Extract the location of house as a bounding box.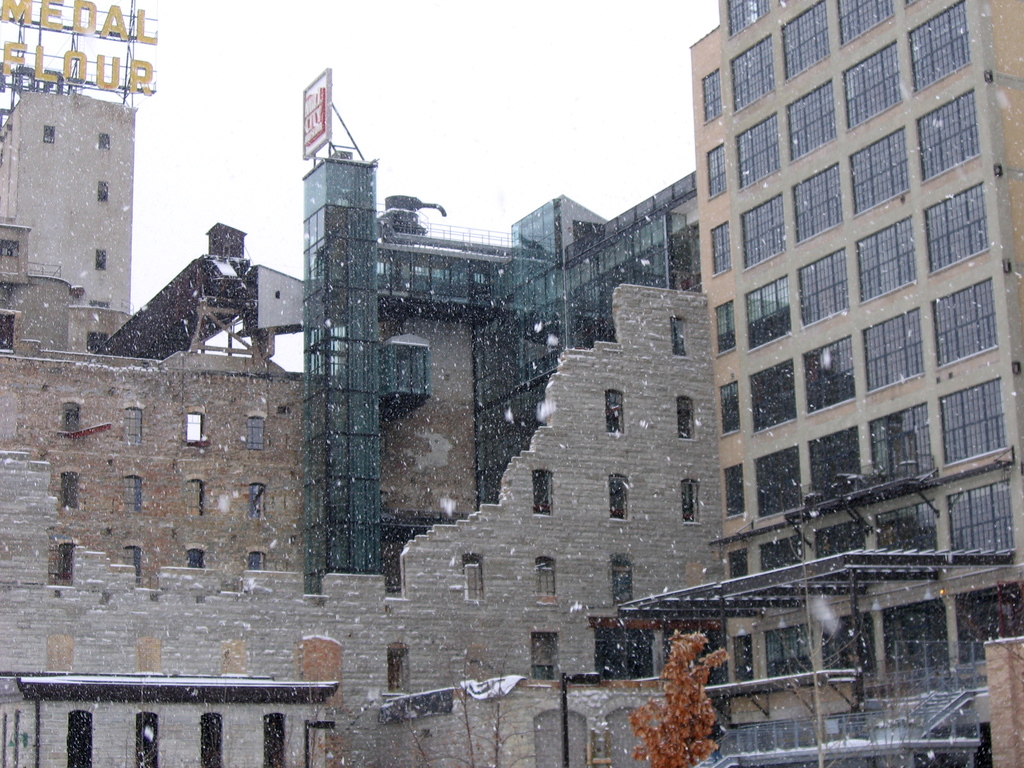
(left=294, top=150, right=689, bottom=580).
